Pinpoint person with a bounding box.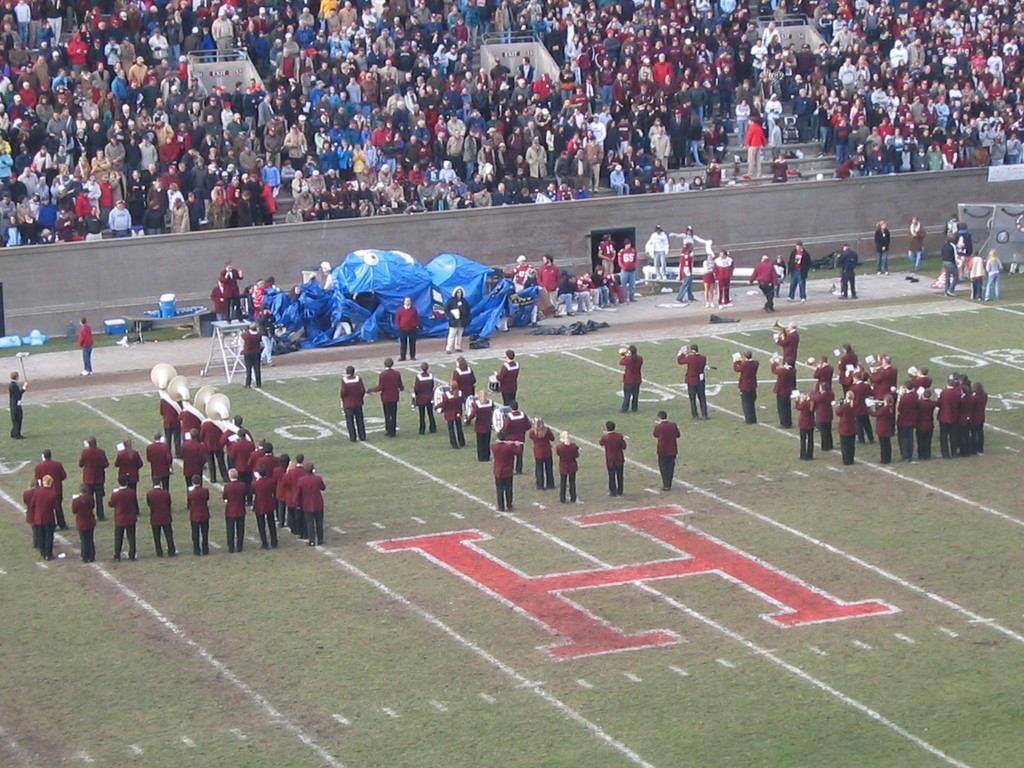
<bbox>920, 389, 940, 454</bbox>.
